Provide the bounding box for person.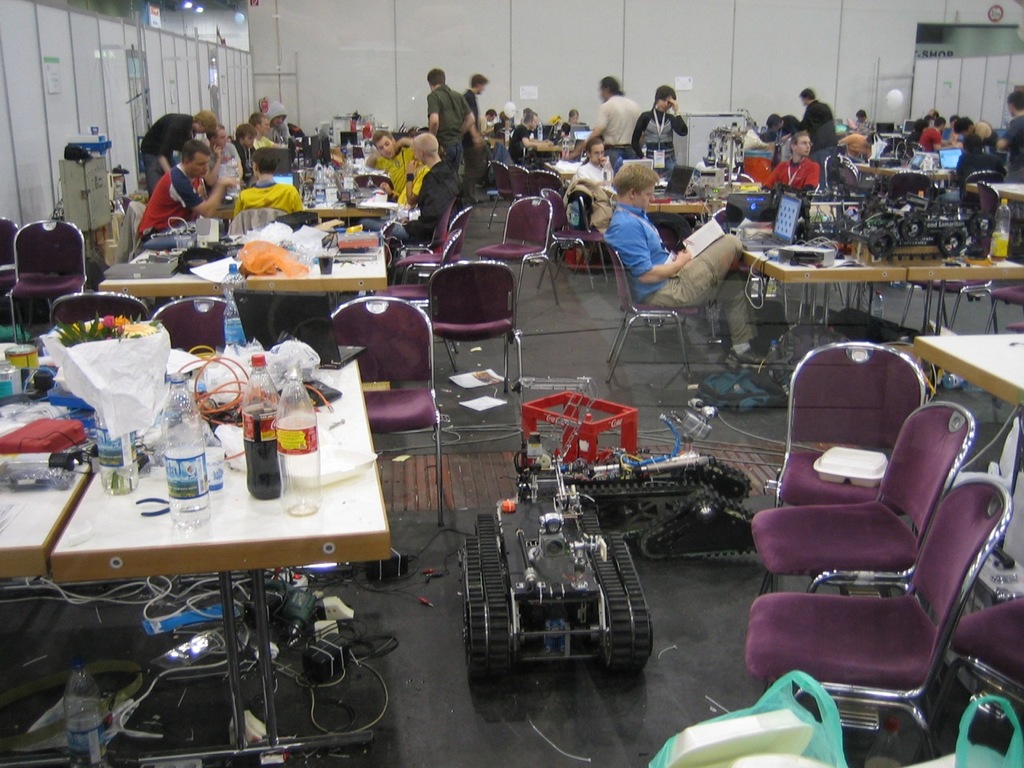
bbox=(358, 130, 457, 256).
